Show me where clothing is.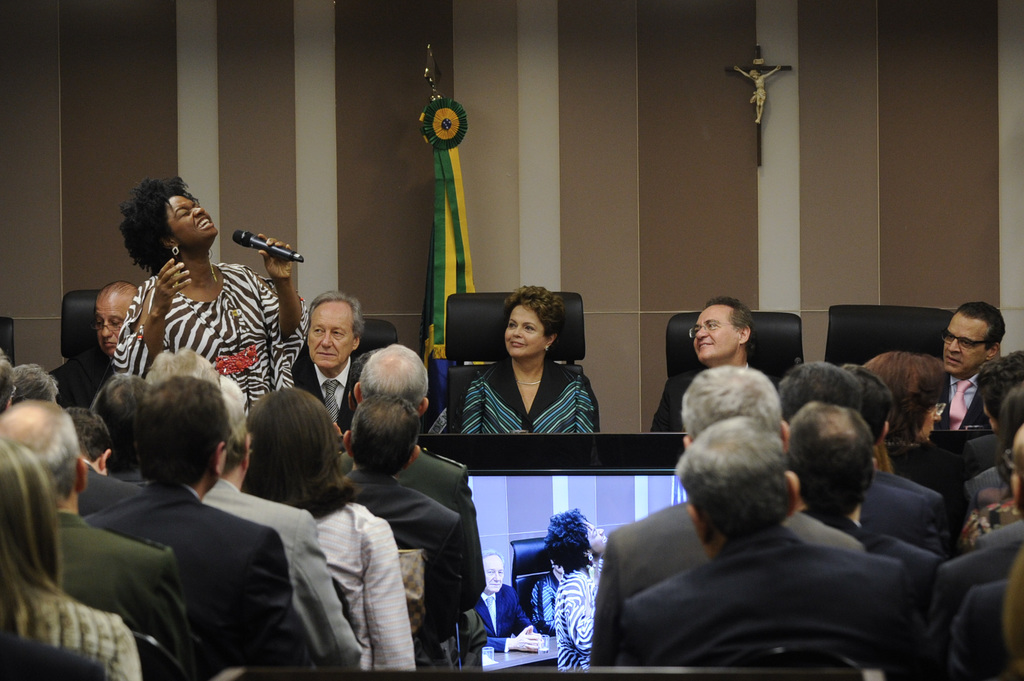
clothing is at {"left": 931, "top": 374, "right": 1002, "bottom": 432}.
